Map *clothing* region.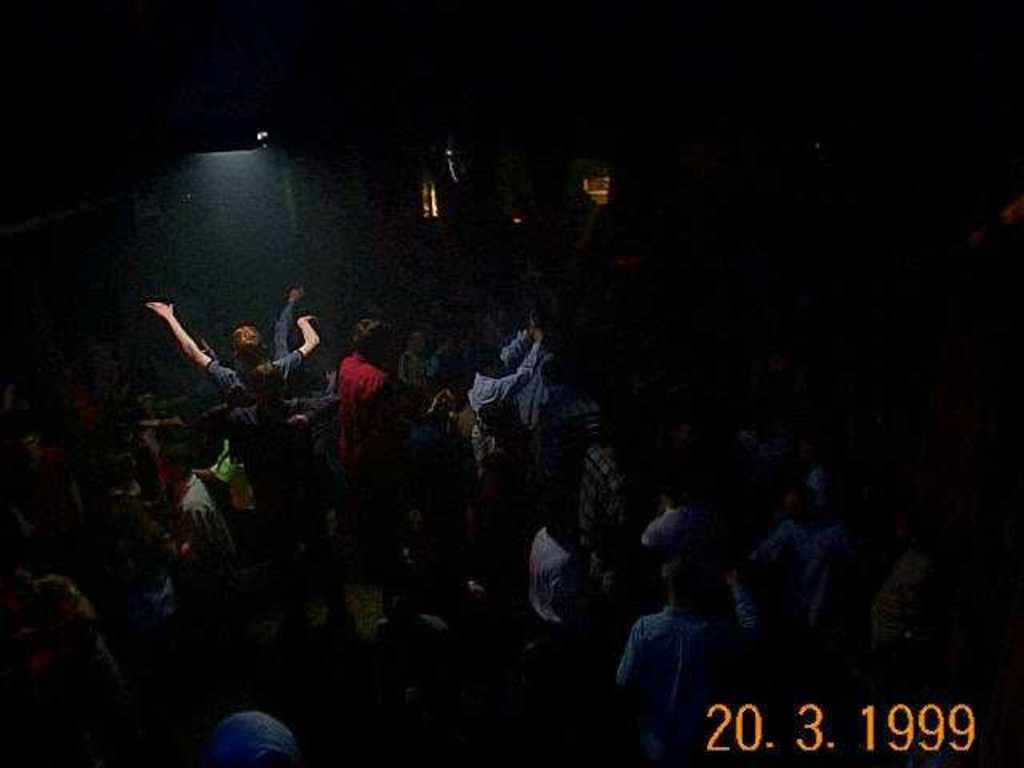
Mapped to x1=646 y1=504 x2=710 y2=555.
